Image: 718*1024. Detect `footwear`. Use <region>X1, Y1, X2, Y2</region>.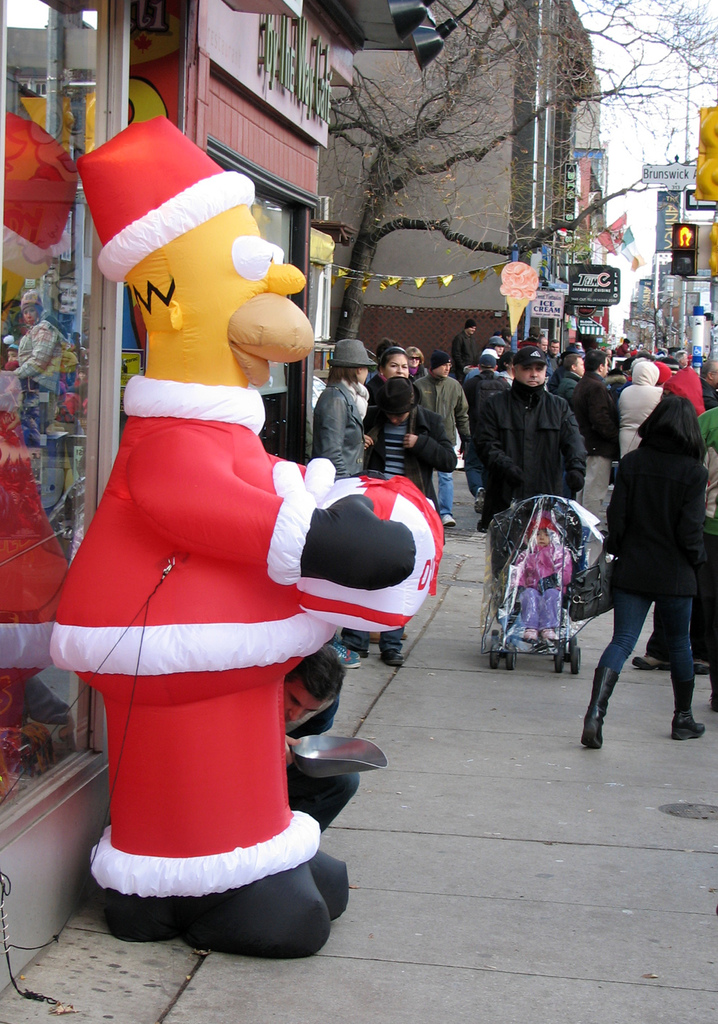
<region>670, 708, 710, 743</region>.
